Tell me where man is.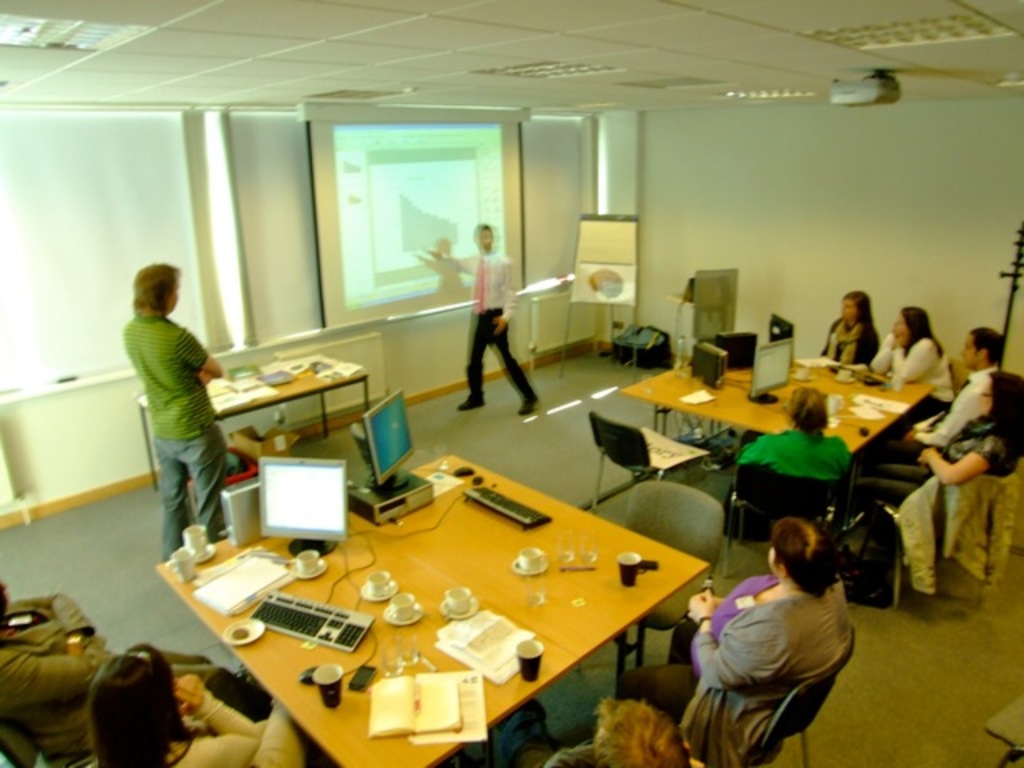
man is at [x1=422, y1=218, x2=542, y2=416].
